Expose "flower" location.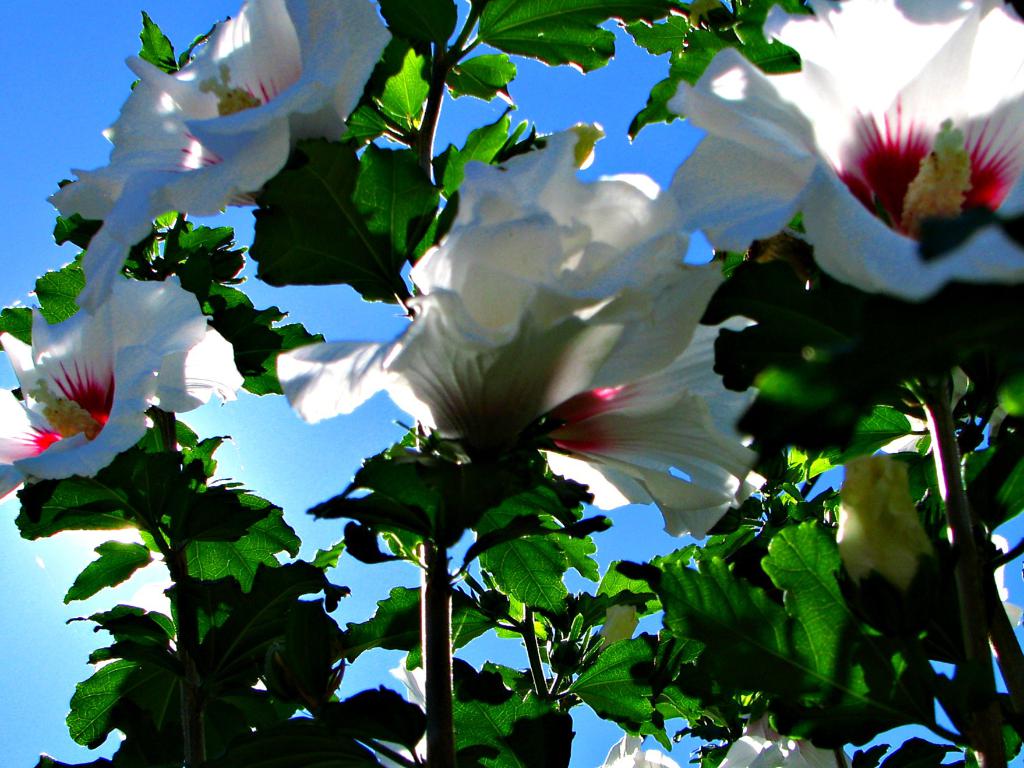
Exposed at {"x1": 40, "y1": 0, "x2": 391, "y2": 316}.
